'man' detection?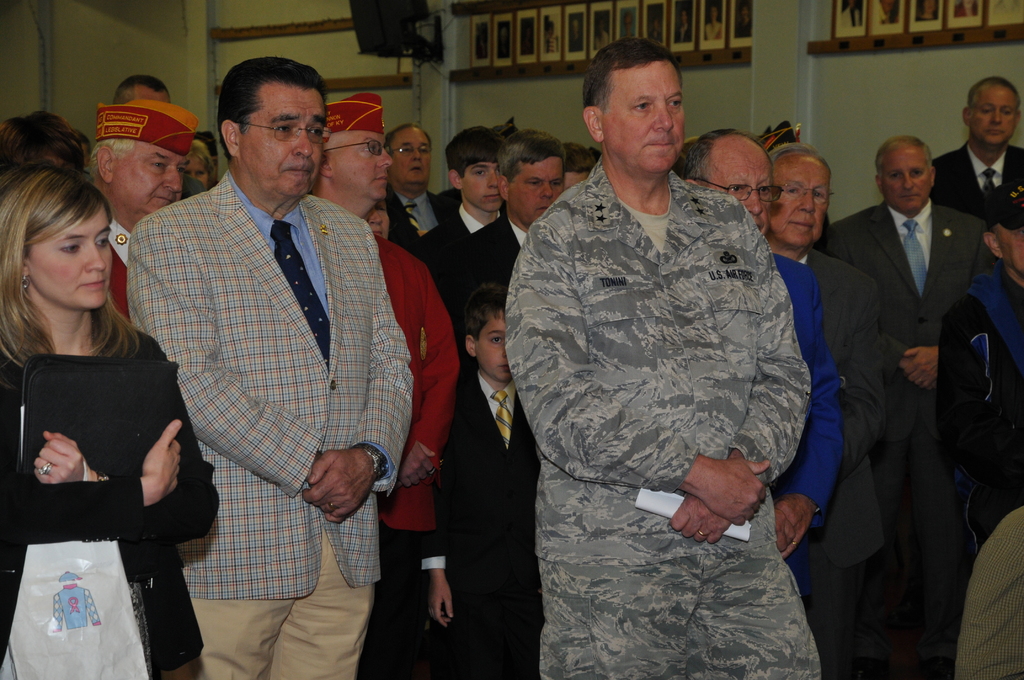
pyautogui.locateOnScreen(959, 503, 1023, 679)
